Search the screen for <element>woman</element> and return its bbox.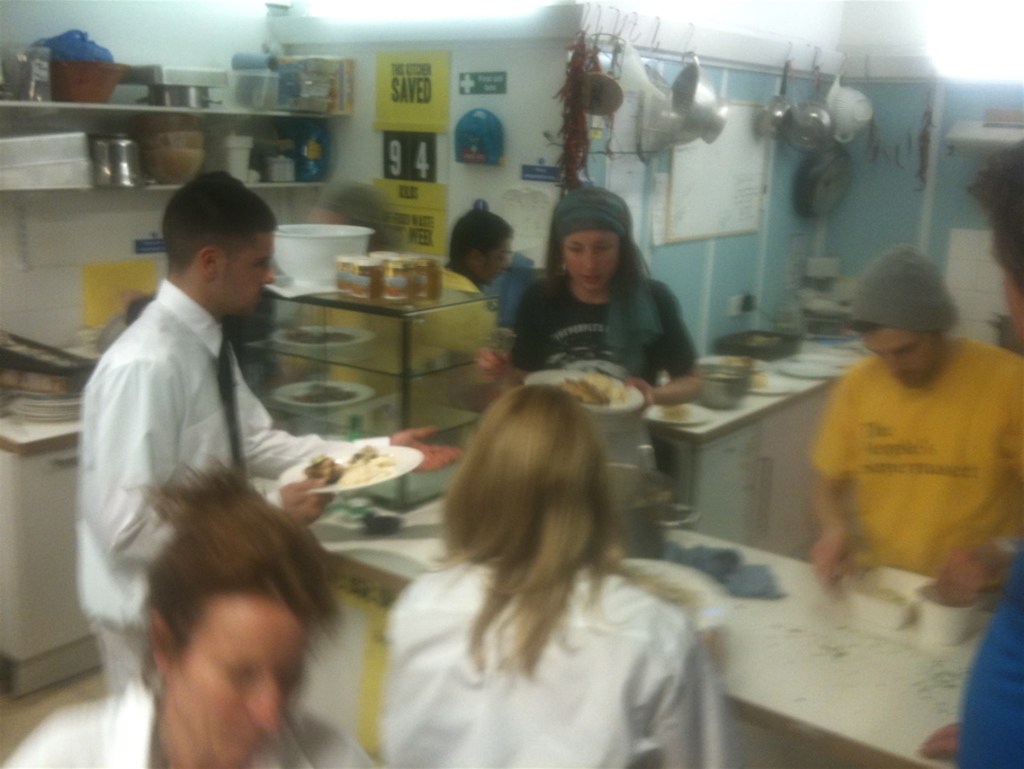
Found: 352 347 738 768.
